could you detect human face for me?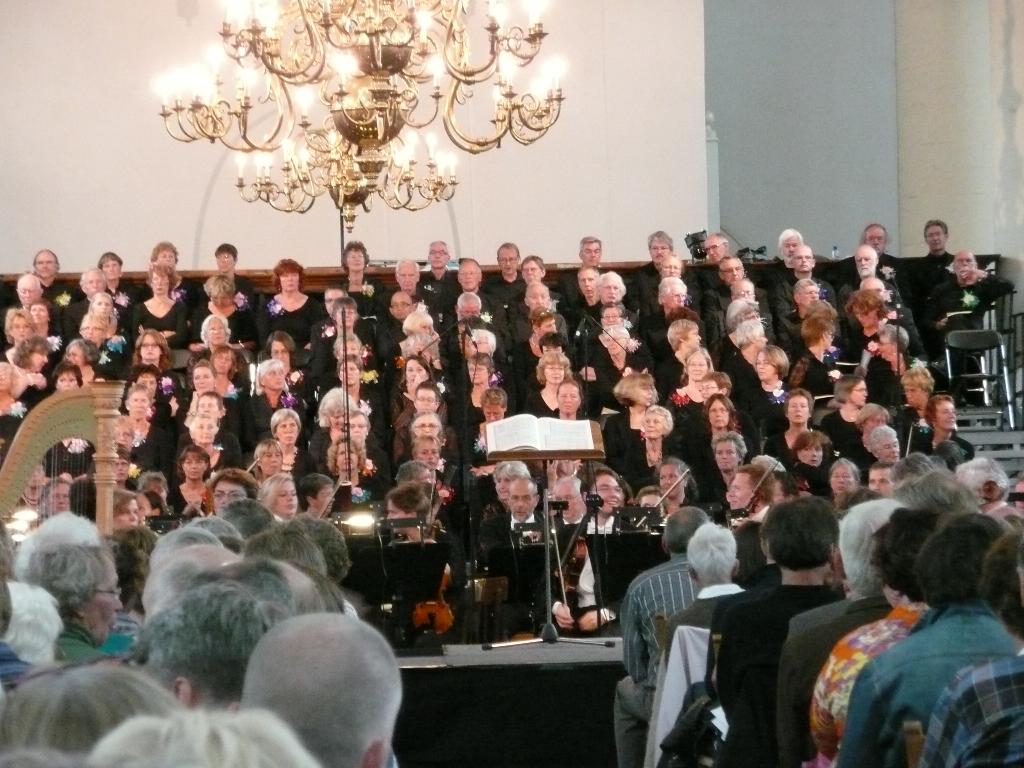
Detection result: detection(483, 408, 504, 424).
